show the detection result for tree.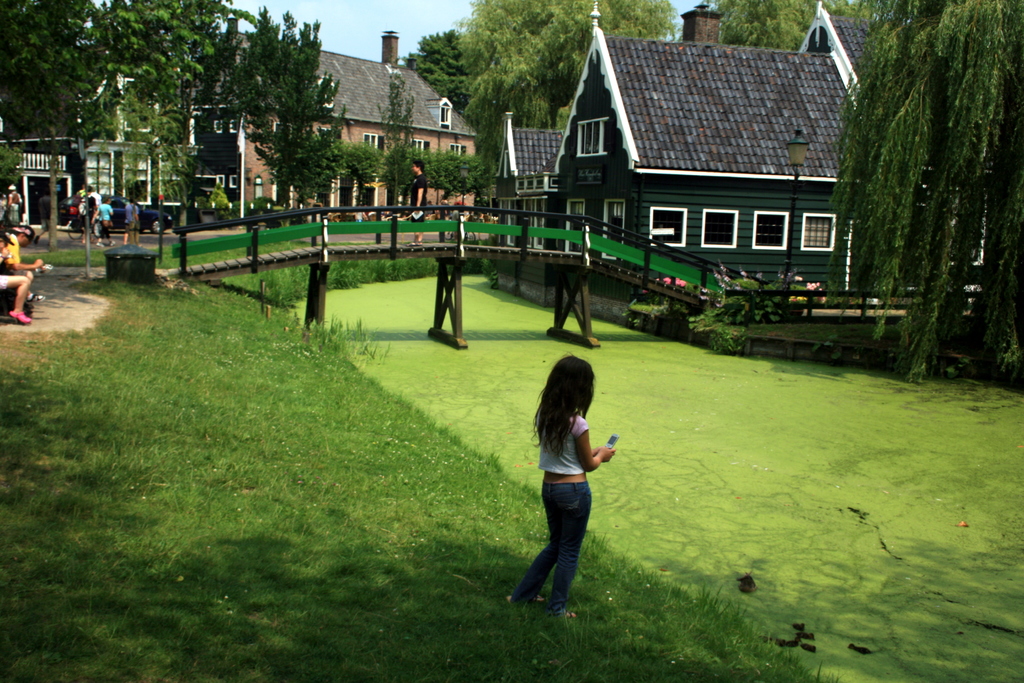
(left=687, top=0, right=858, bottom=55).
